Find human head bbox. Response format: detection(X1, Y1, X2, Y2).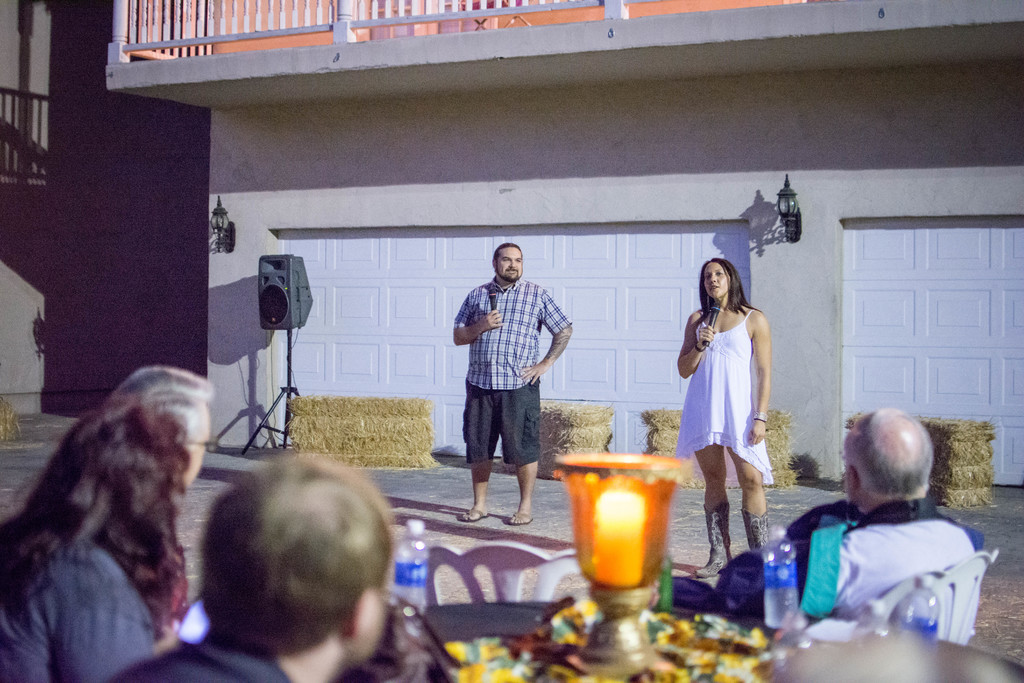
detection(838, 409, 952, 527).
